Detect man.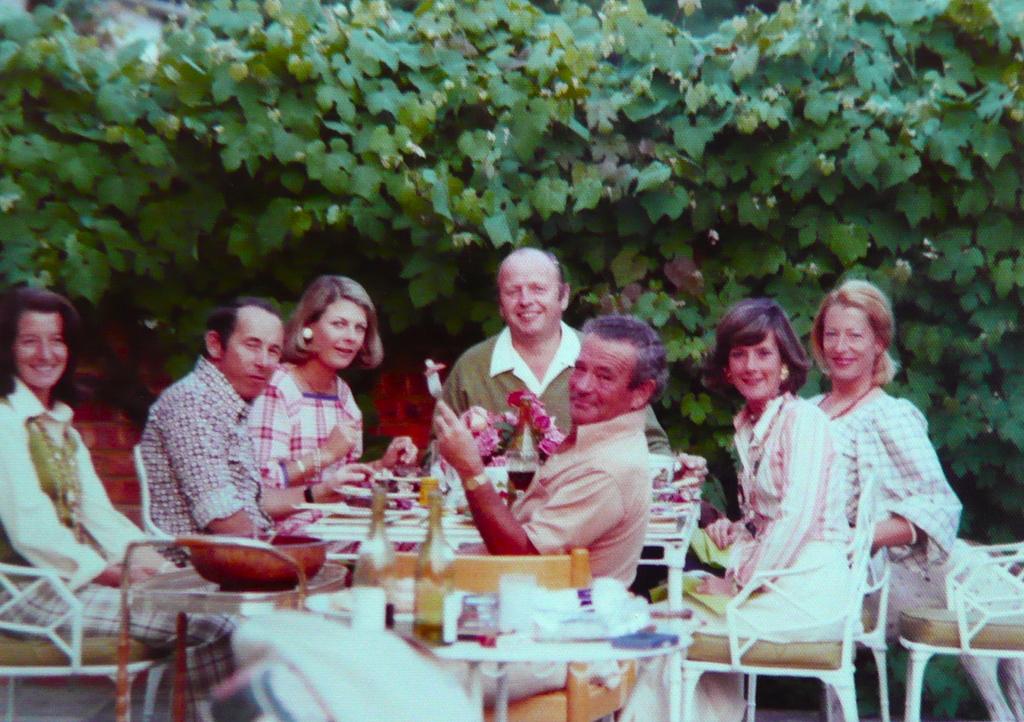
Detected at bbox=[143, 299, 374, 562].
